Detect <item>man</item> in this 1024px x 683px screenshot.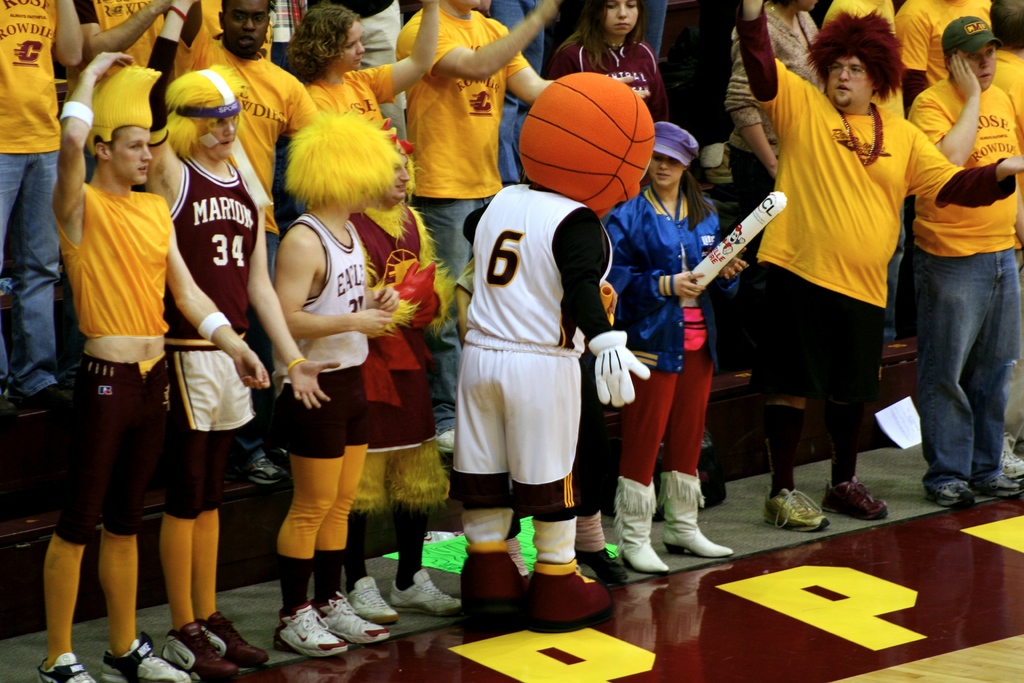
Detection: BBox(76, 0, 173, 64).
